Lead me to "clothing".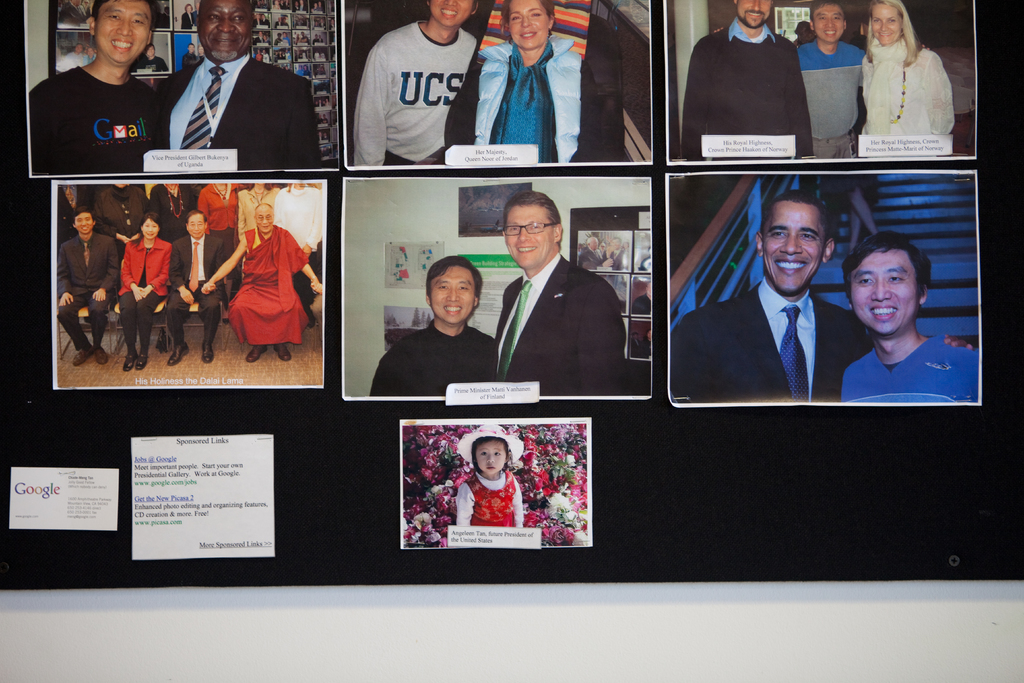
Lead to 385:310:496:393.
